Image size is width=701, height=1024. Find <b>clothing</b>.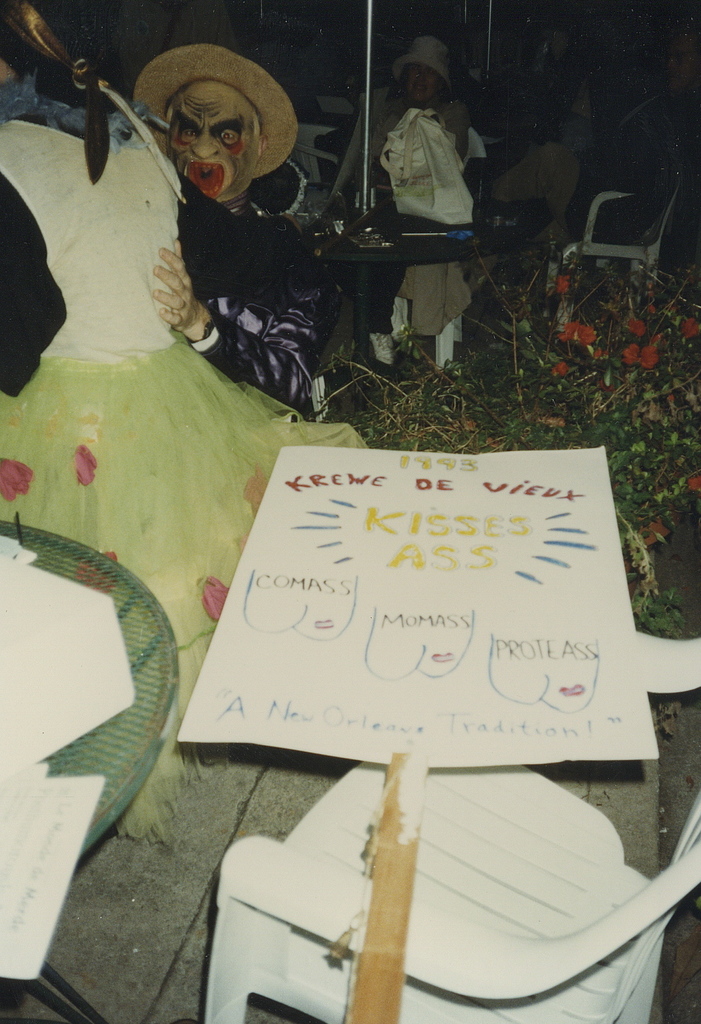
397:138:579:345.
